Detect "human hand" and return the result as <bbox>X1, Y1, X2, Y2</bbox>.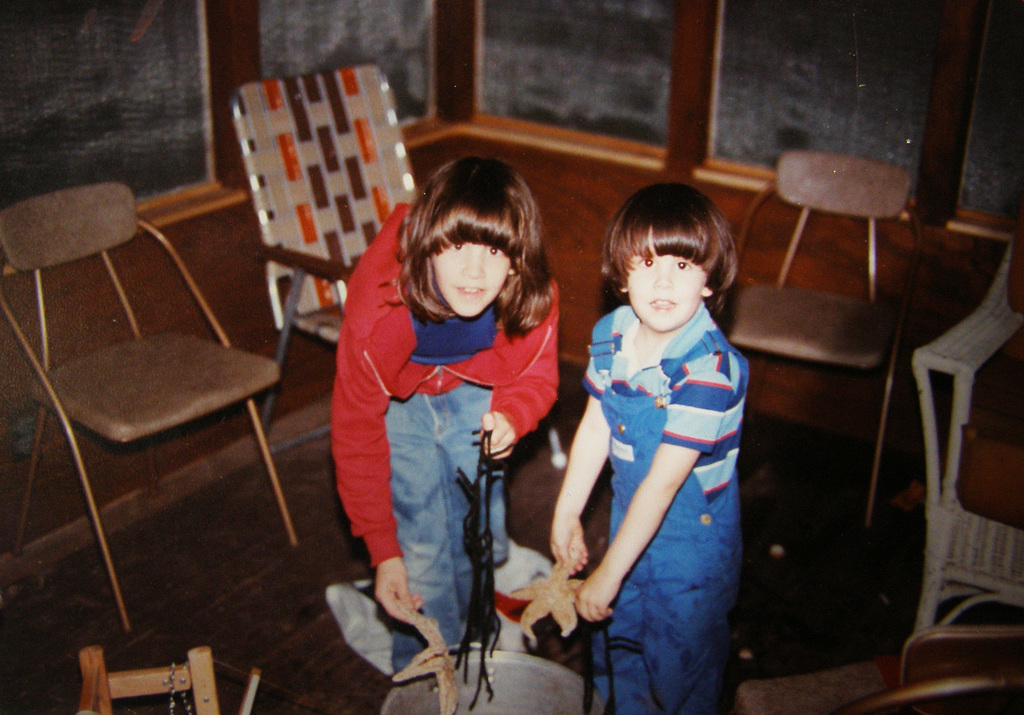
<bbox>570, 566, 617, 621</bbox>.
